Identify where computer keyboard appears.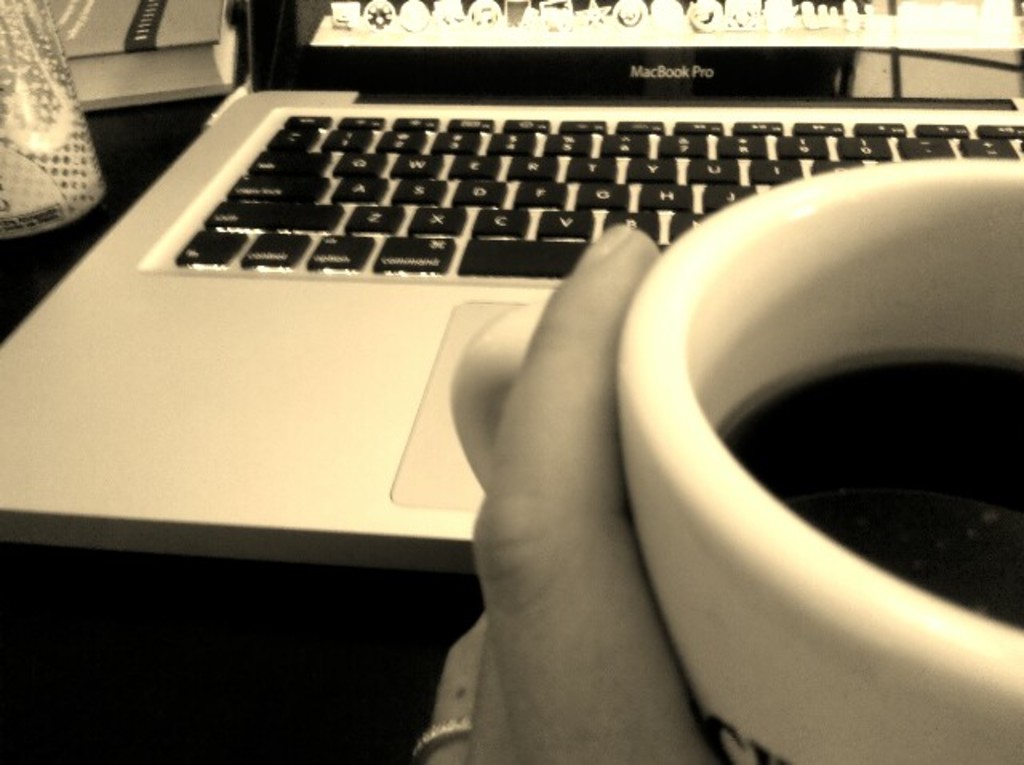
Appears at l=171, t=110, r=1022, b=288.
